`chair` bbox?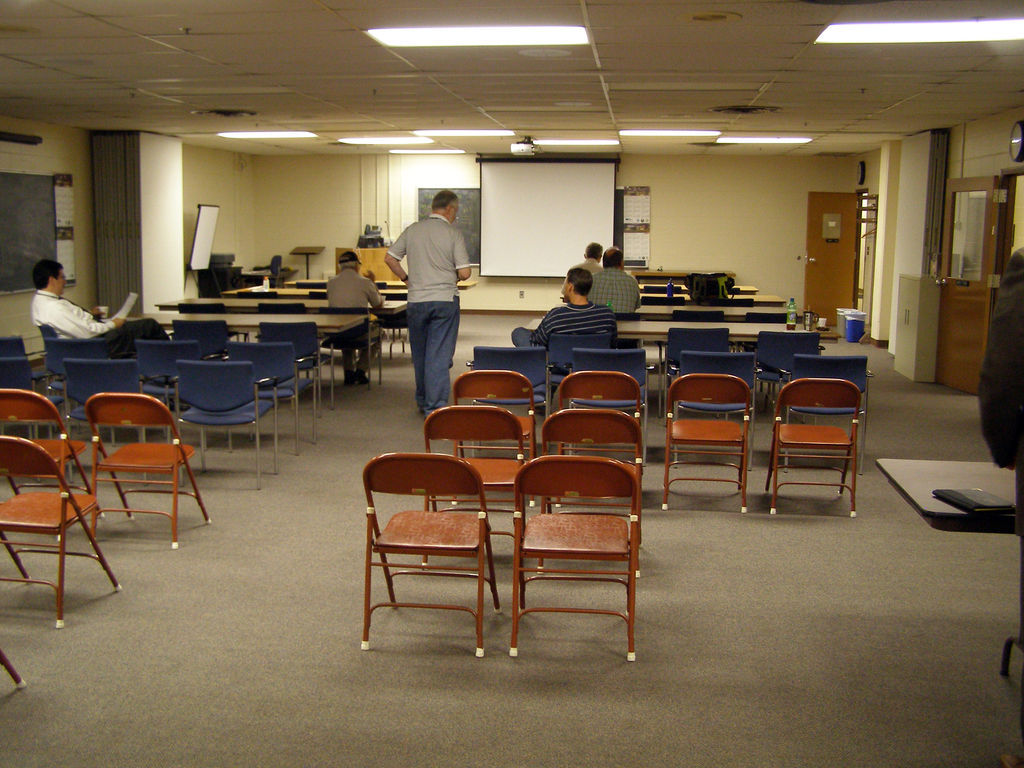
Rect(452, 369, 543, 504)
